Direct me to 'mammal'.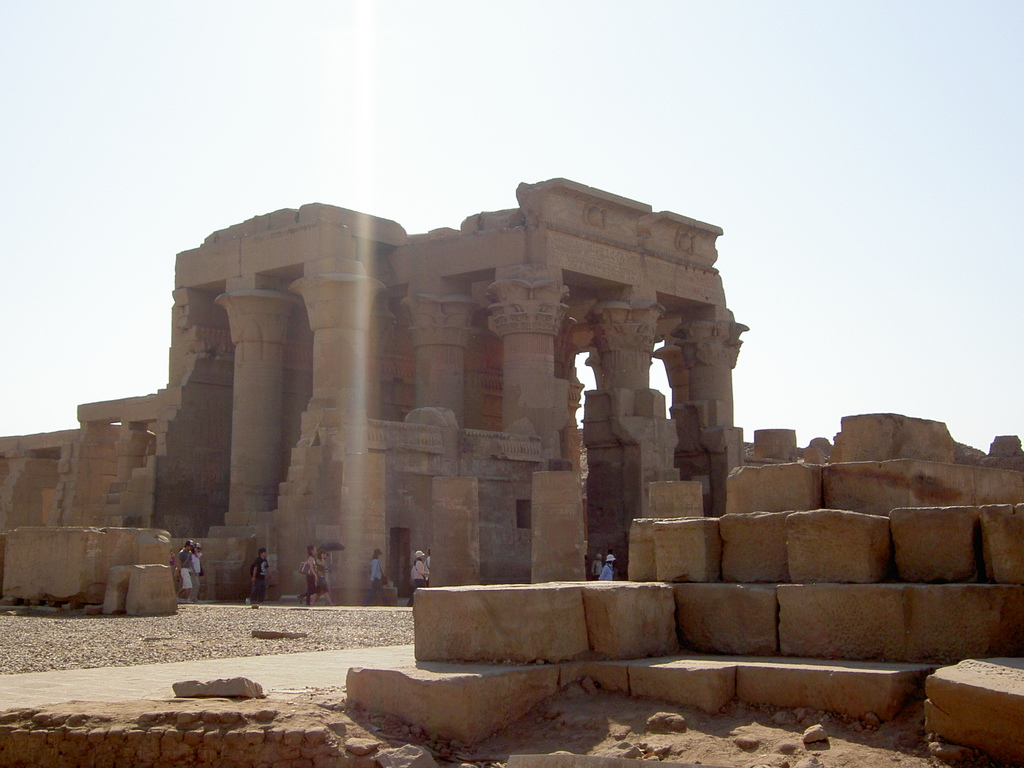
Direction: bbox=(403, 548, 429, 606).
